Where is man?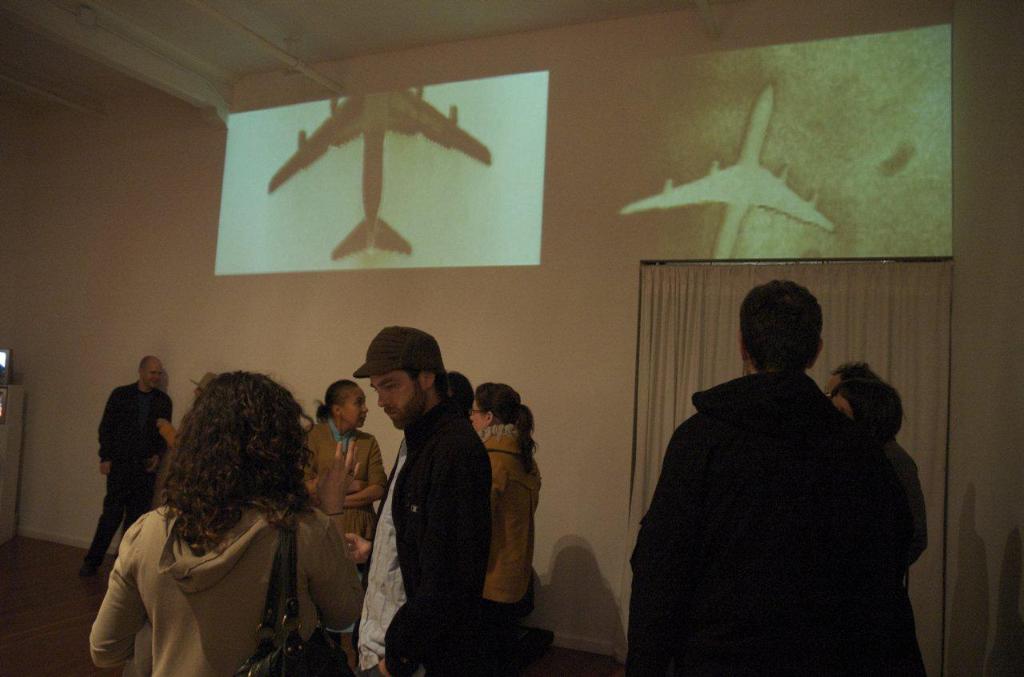
pyautogui.locateOnScreen(628, 275, 900, 676).
